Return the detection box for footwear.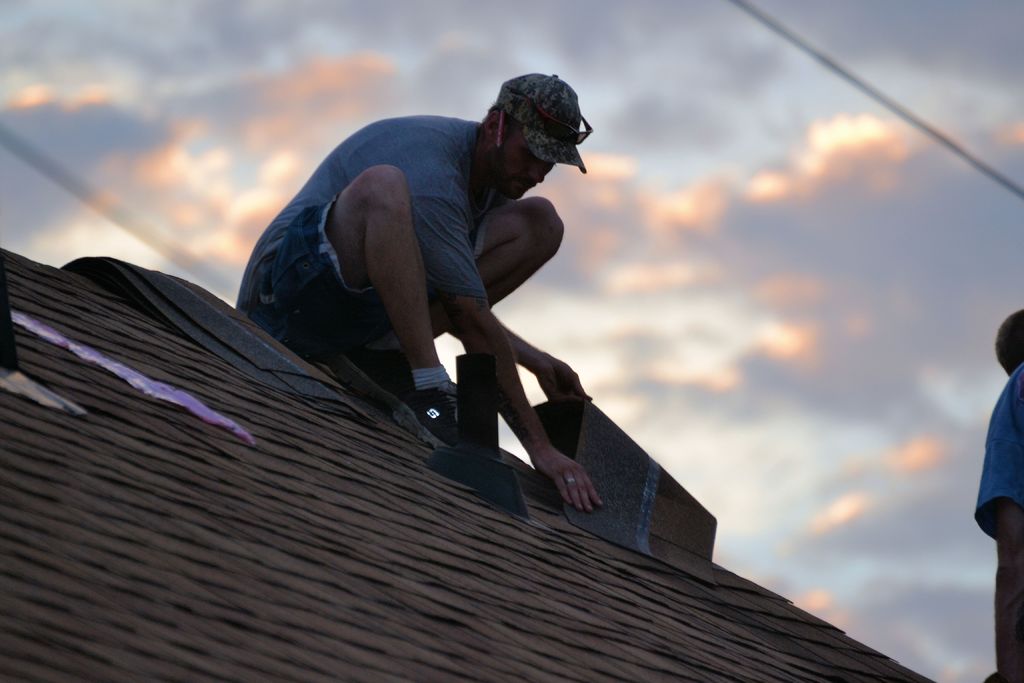
<box>411,381,462,448</box>.
